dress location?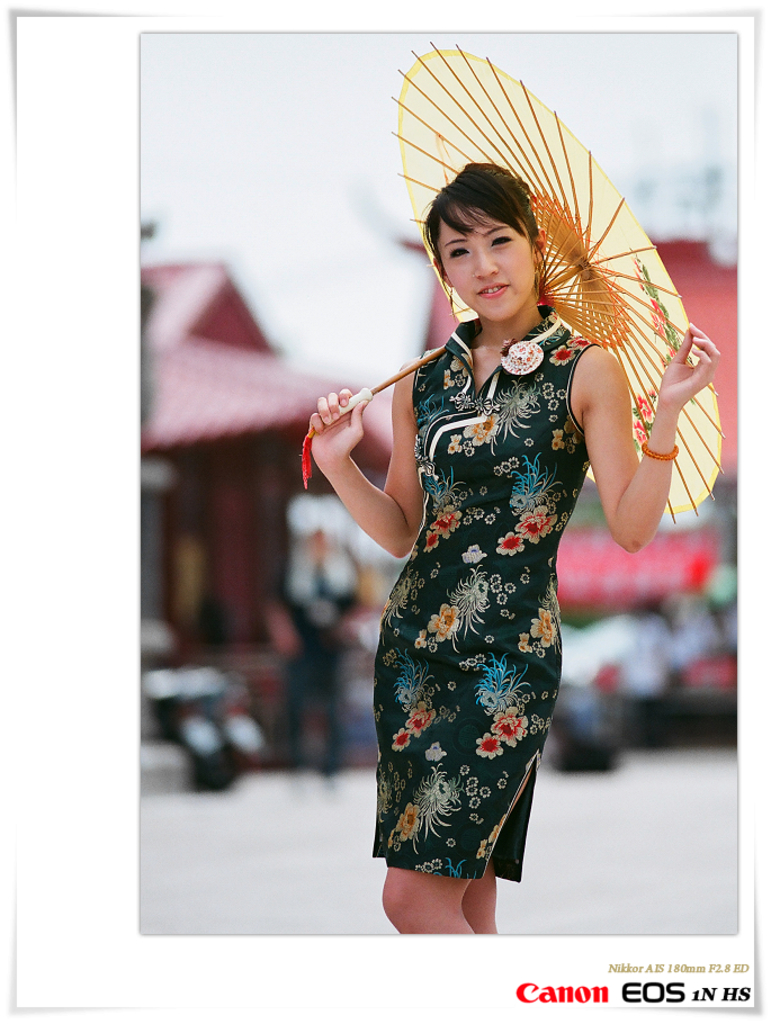
<box>353,246,629,882</box>
